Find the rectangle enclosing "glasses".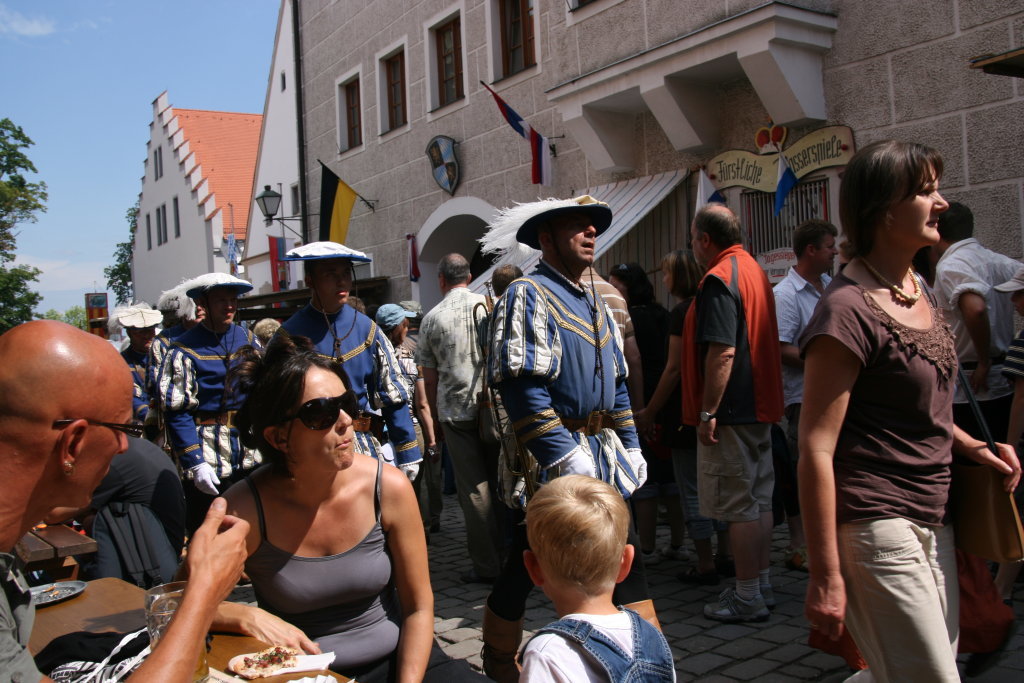
(51,419,144,442).
